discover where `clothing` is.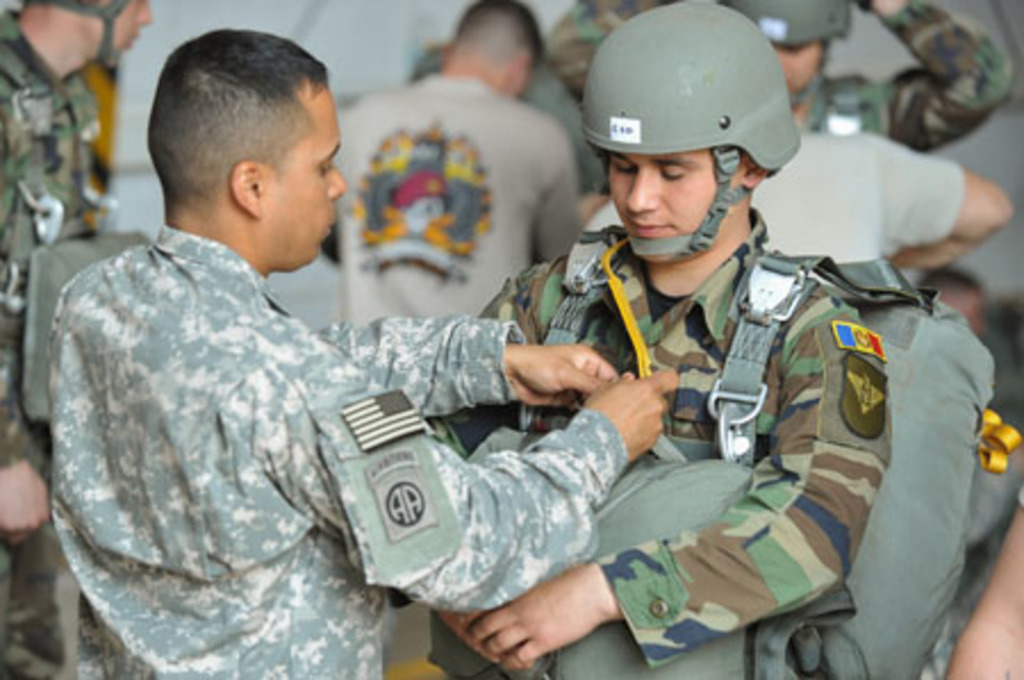
Discovered at bbox=(837, 0, 1022, 155).
